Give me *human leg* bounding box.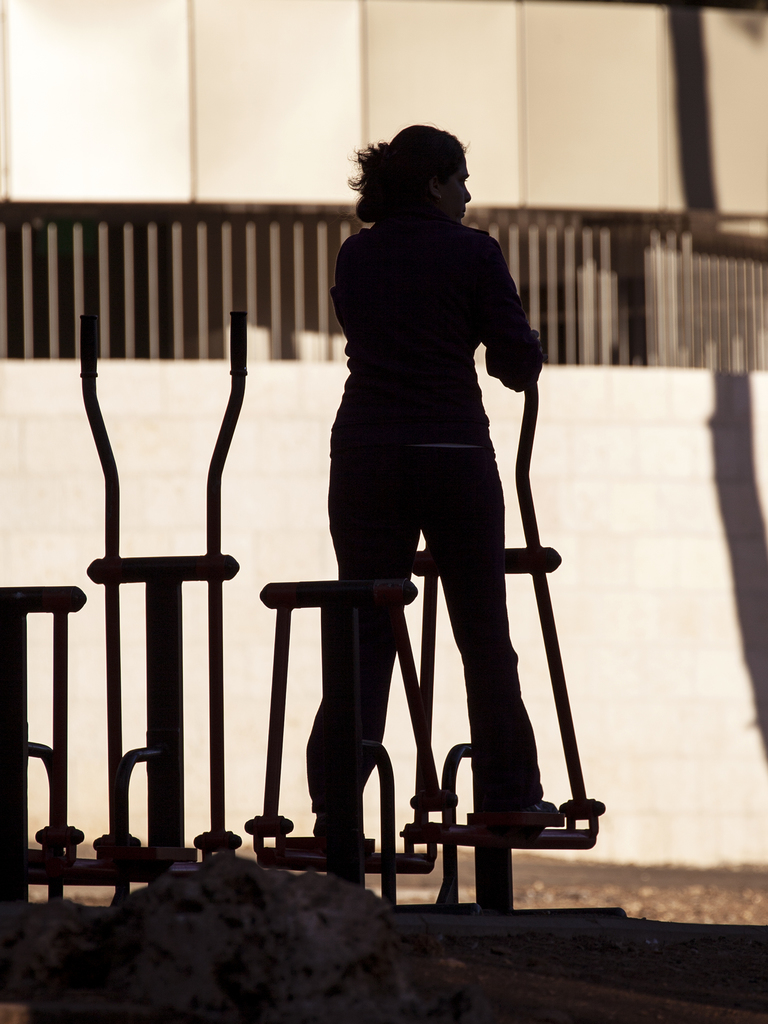
(x1=306, y1=455, x2=422, y2=847).
